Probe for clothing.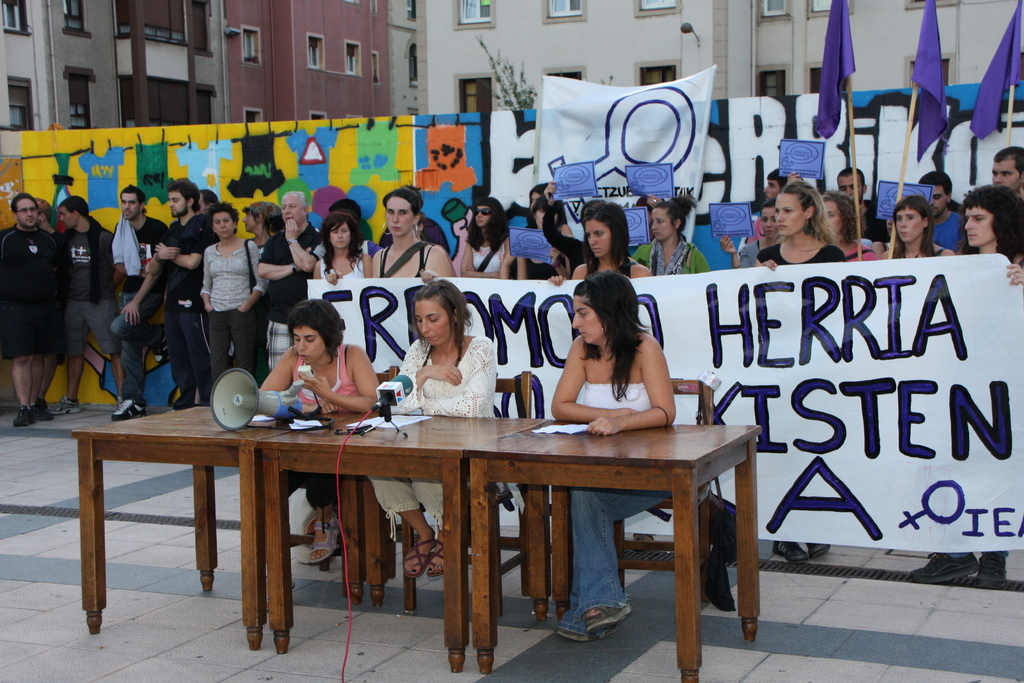
Probe result: x1=0, y1=225, x2=76, y2=366.
